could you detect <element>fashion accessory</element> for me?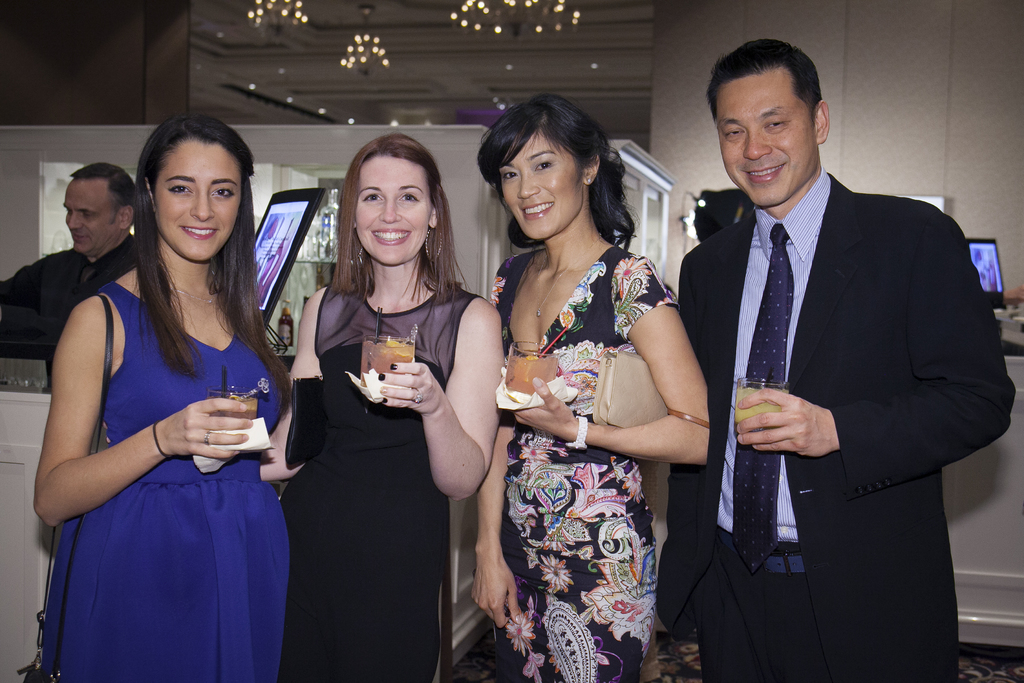
Detection result: [x1=735, y1=217, x2=800, y2=575].
